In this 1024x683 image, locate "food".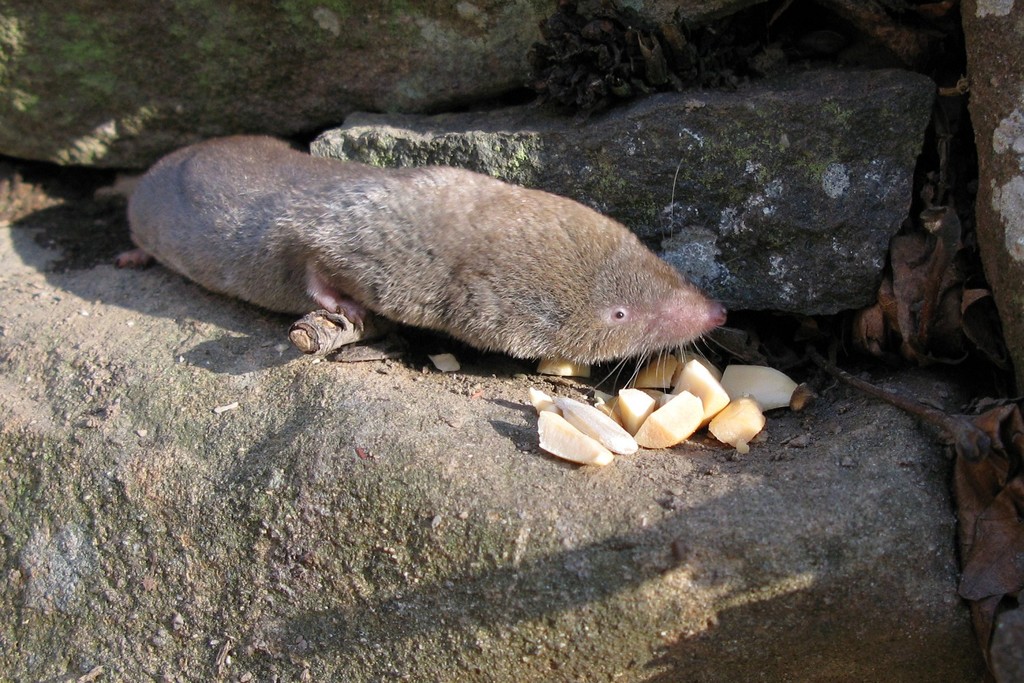
Bounding box: pyautogui.locateOnScreen(526, 353, 788, 471).
